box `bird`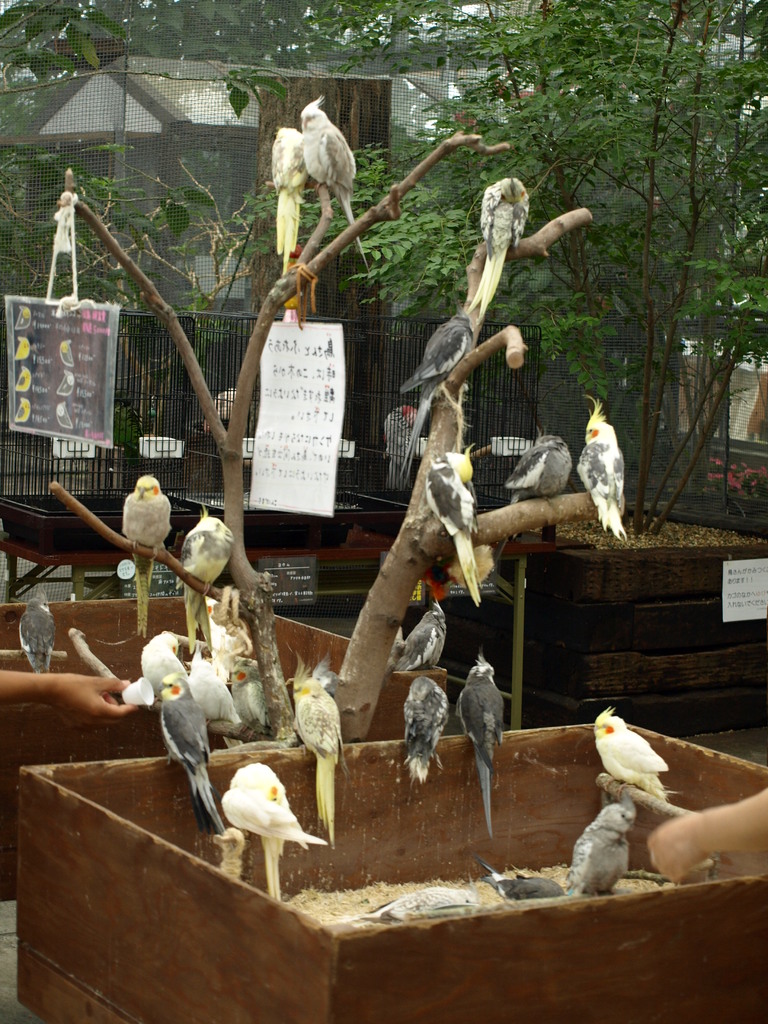
[left=196, top=643, right=221, bottom=732]
